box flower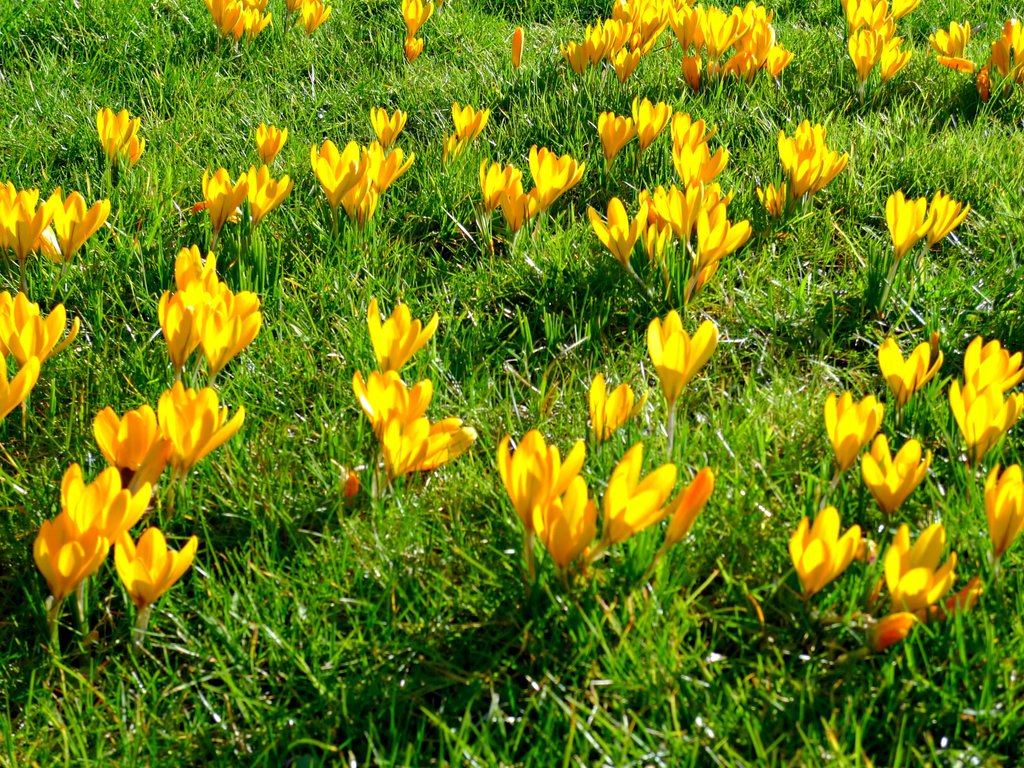
589, 193, 657, 262
